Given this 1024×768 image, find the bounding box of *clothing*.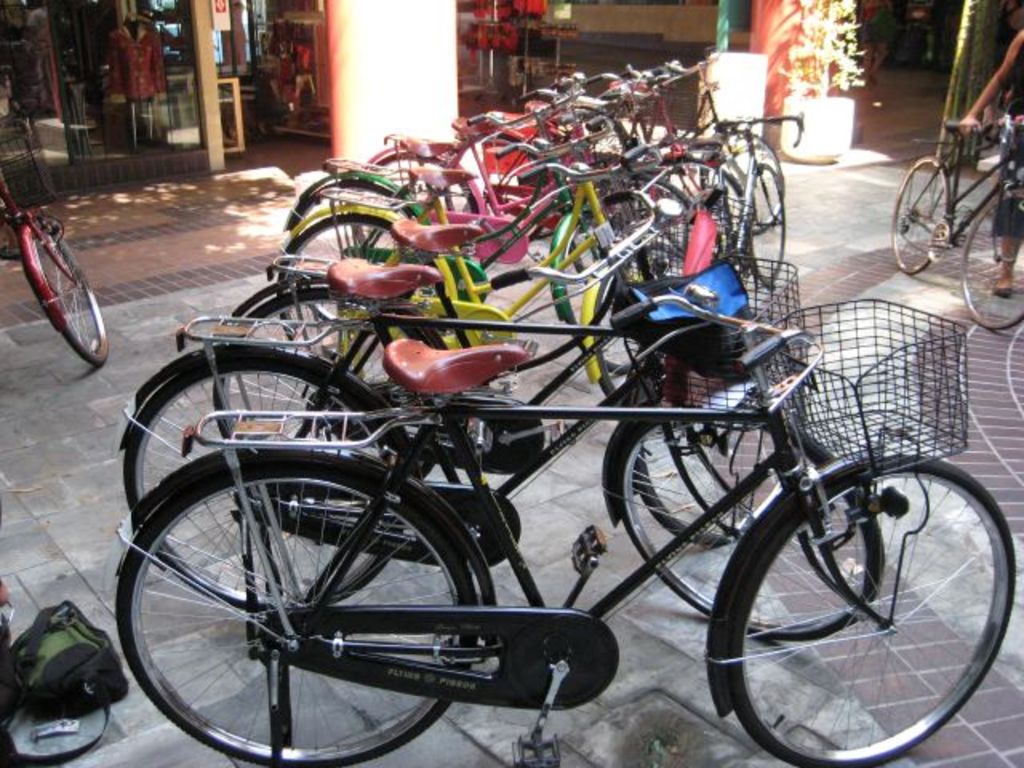
[989,32,1022,232].
